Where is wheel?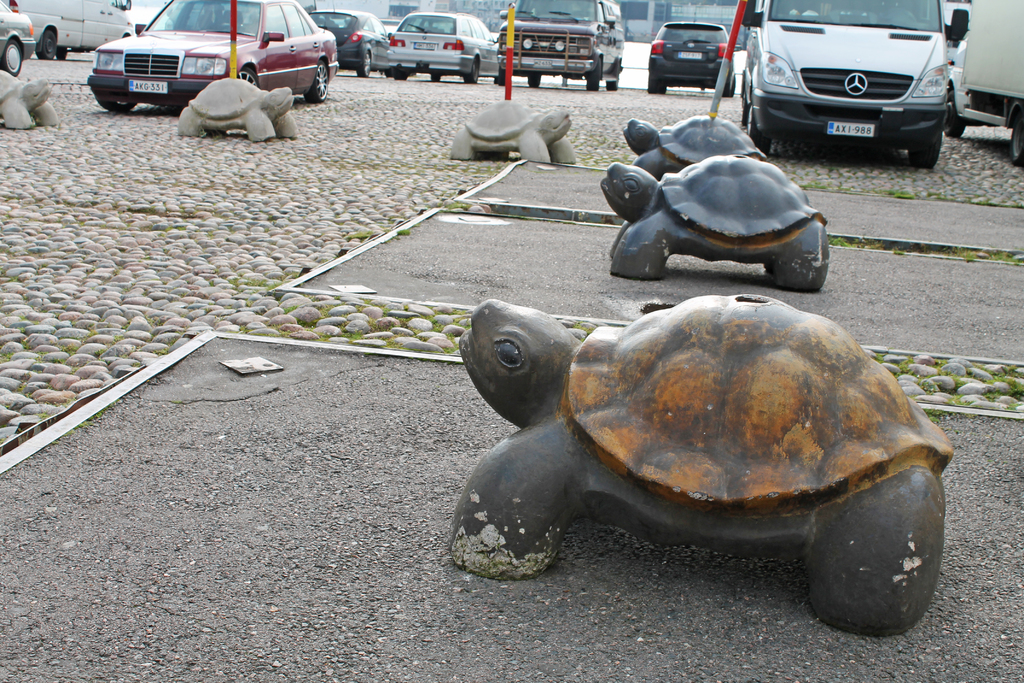
crop(741, 78, 754, 128).
